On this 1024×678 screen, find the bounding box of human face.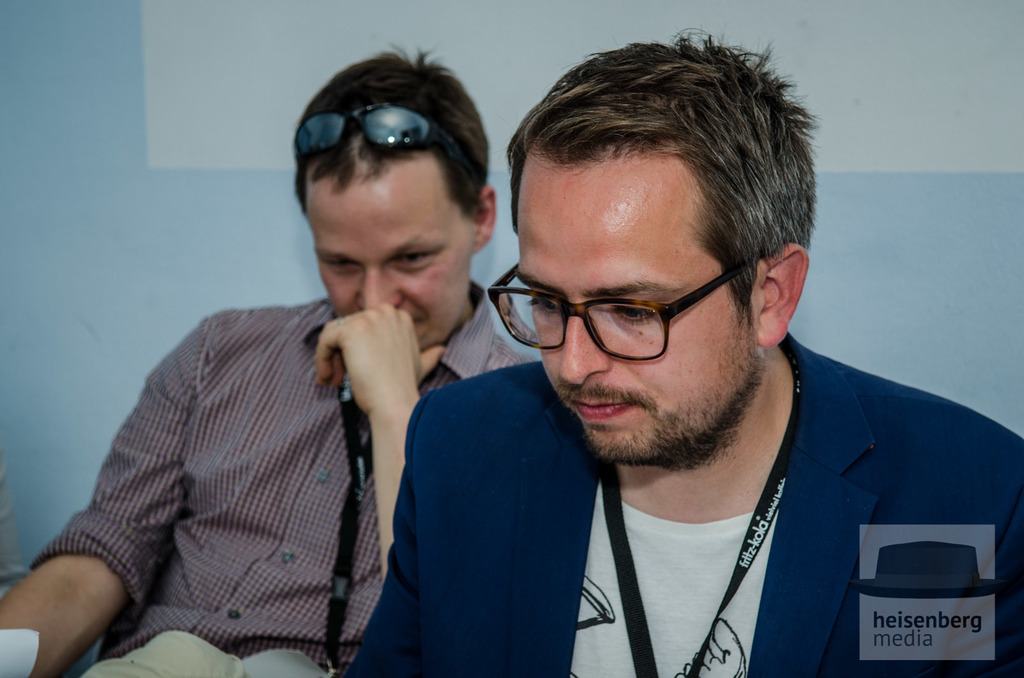
Bounding box: (x1=314, y1=166, x2=474, y2=345).
